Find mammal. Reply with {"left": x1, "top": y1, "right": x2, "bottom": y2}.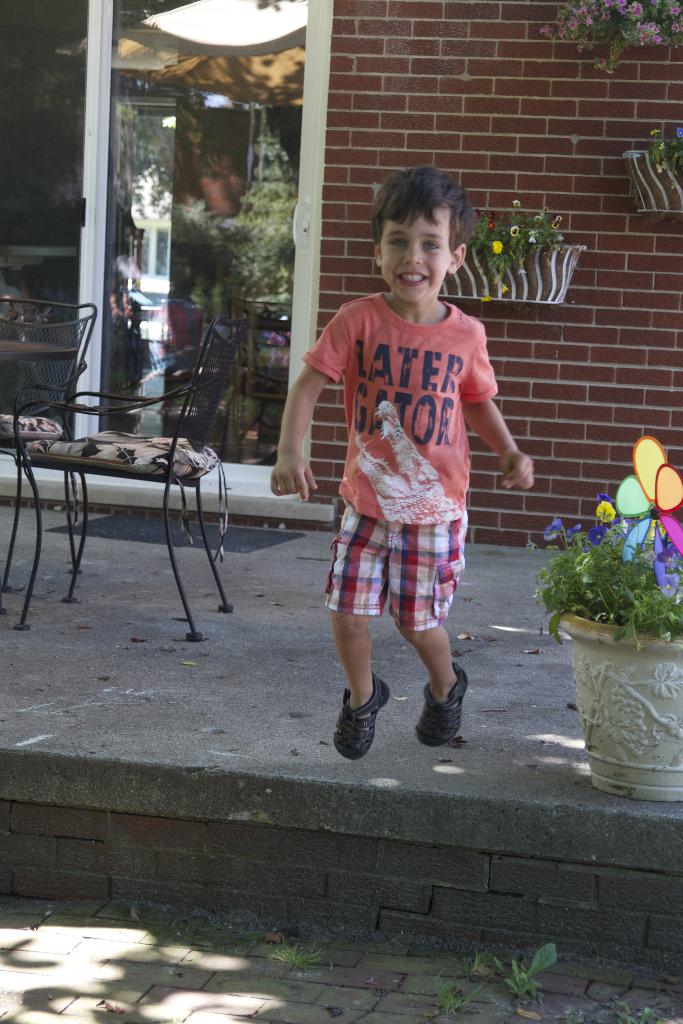
{"left": 267, "top": 154, "right": 534, "bottom": 758}.
